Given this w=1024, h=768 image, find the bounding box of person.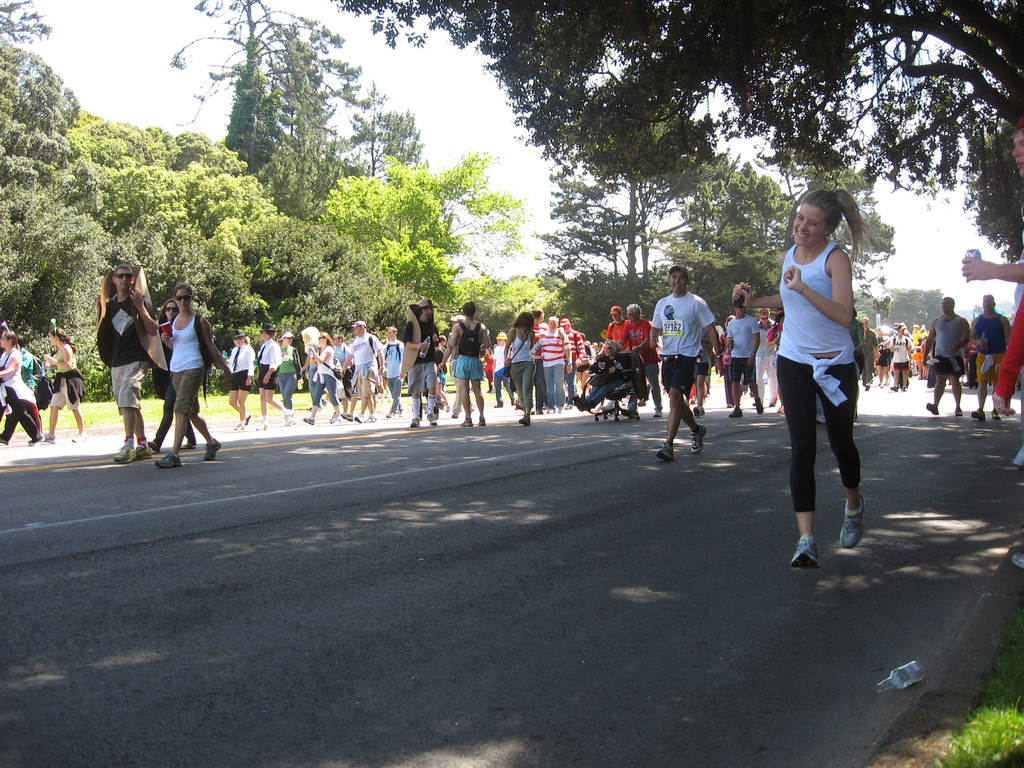
pyautogui.locateOnScreen(342, 316, 388, 435).
